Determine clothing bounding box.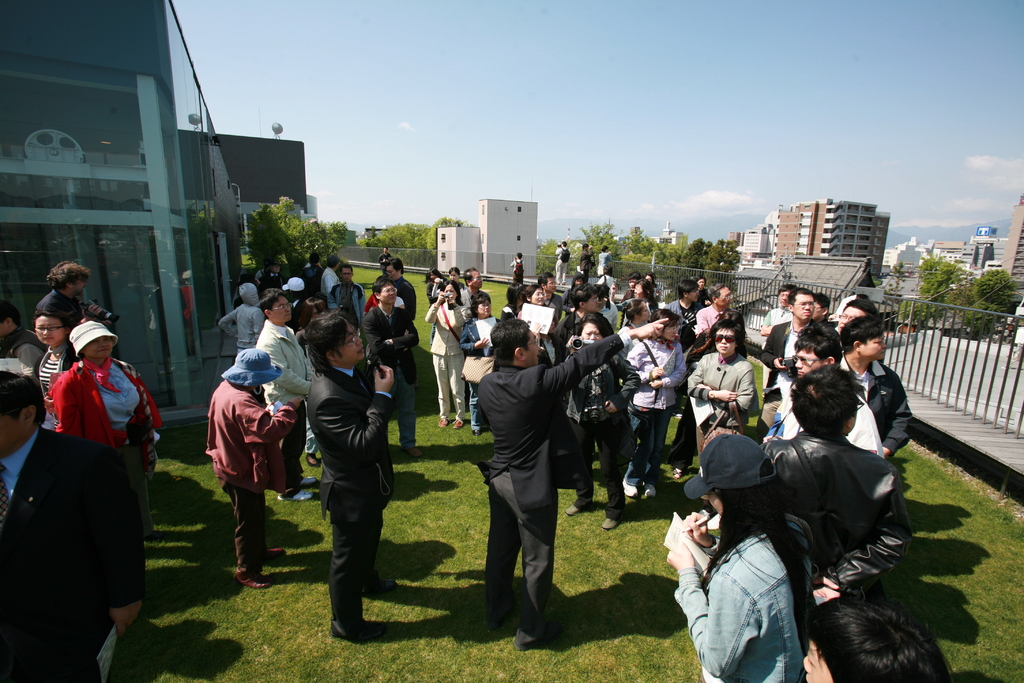
Determined: [left=33, top=284, right=86, bottom=327].
